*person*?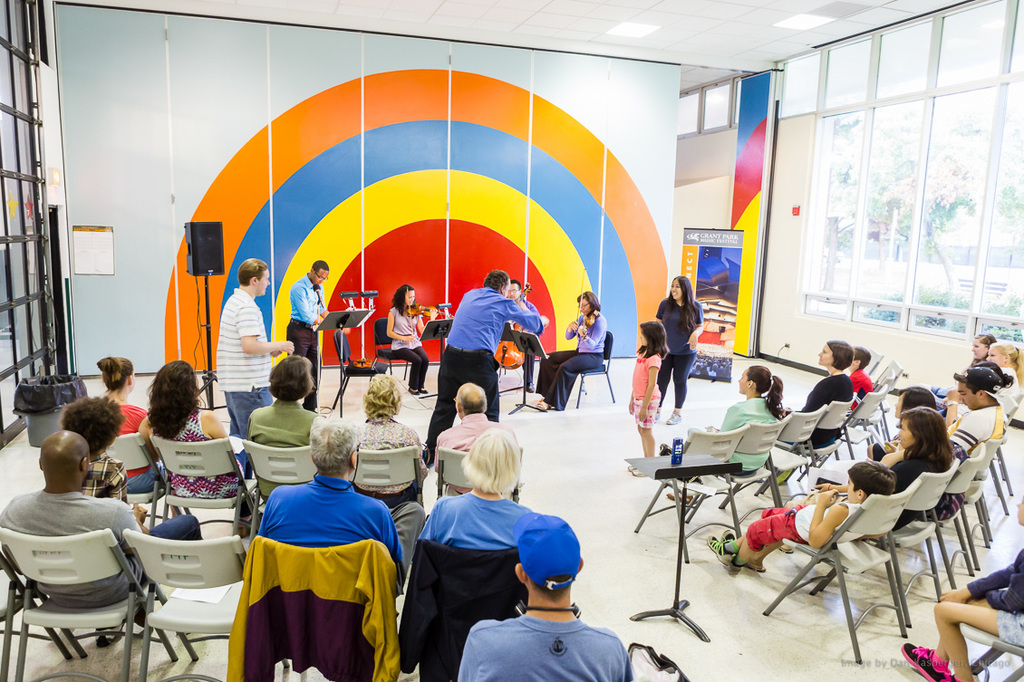
<region>855, 378, 964, 463</region>
